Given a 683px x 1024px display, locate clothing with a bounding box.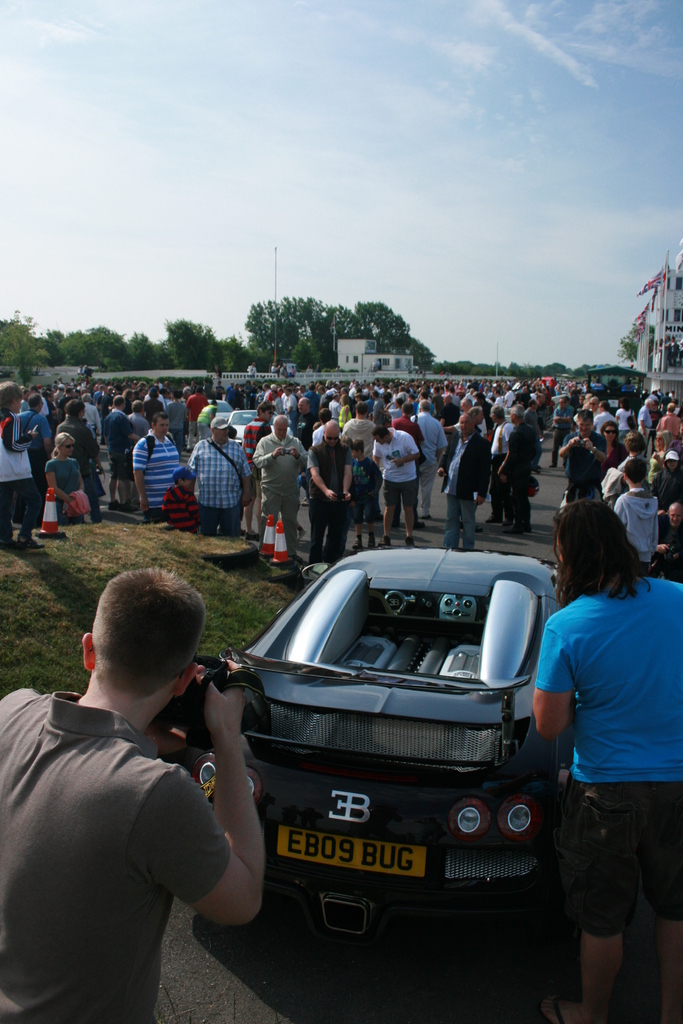
Located: 217 386 222 397.
